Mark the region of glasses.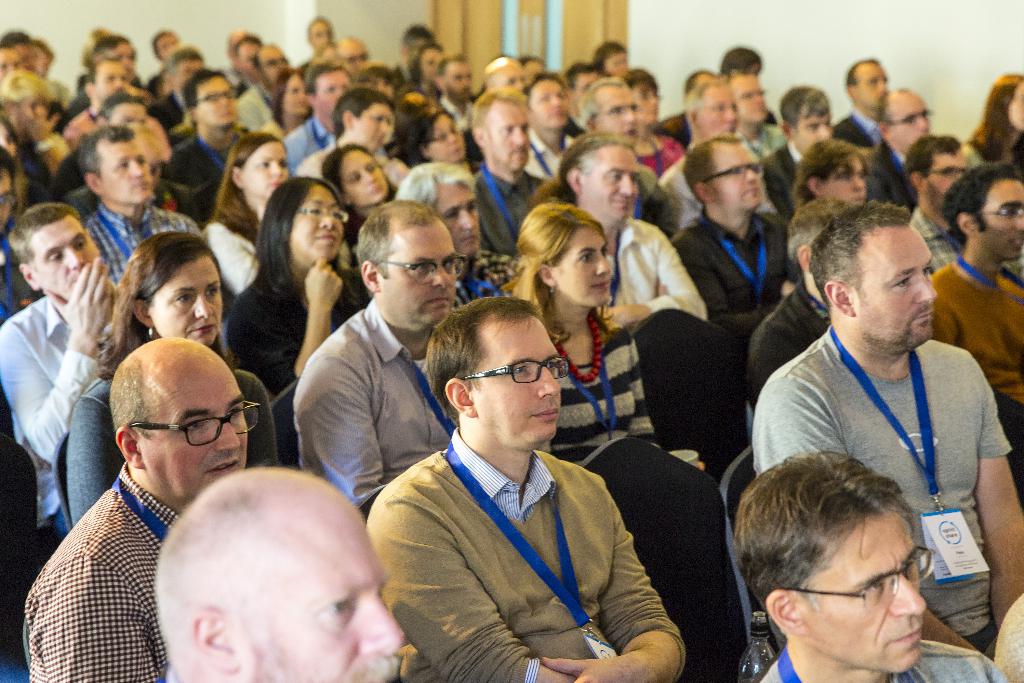
Region: [left=198, top=89, right=234, bottom=103].
